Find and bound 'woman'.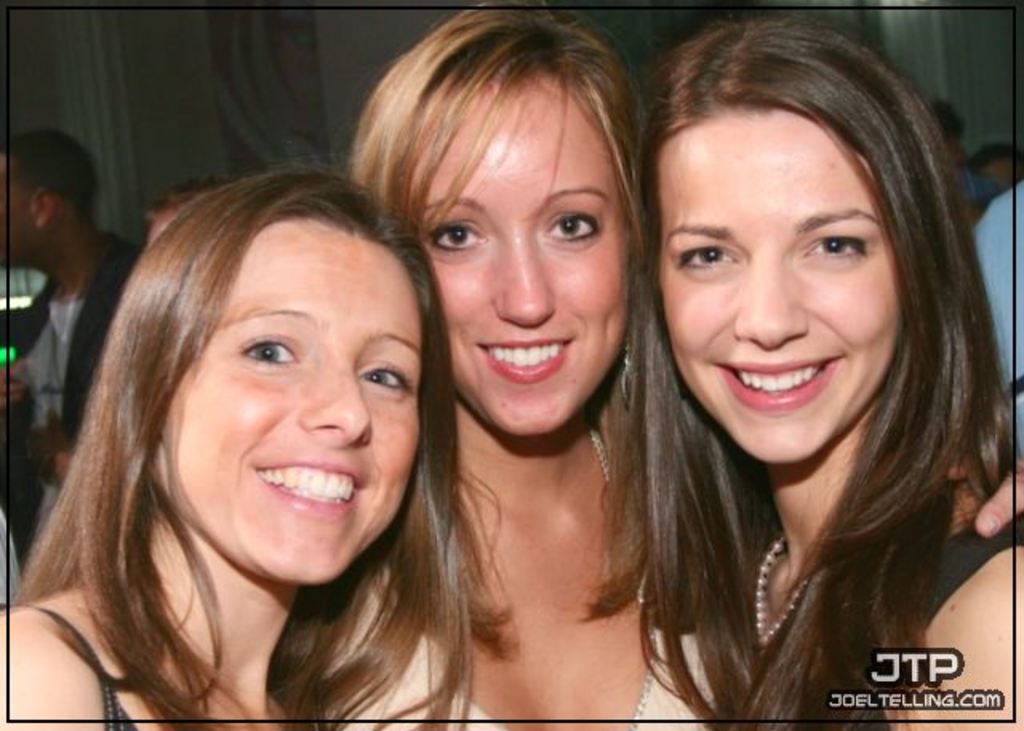
Bound: box(342, 8, 1022, 729).
